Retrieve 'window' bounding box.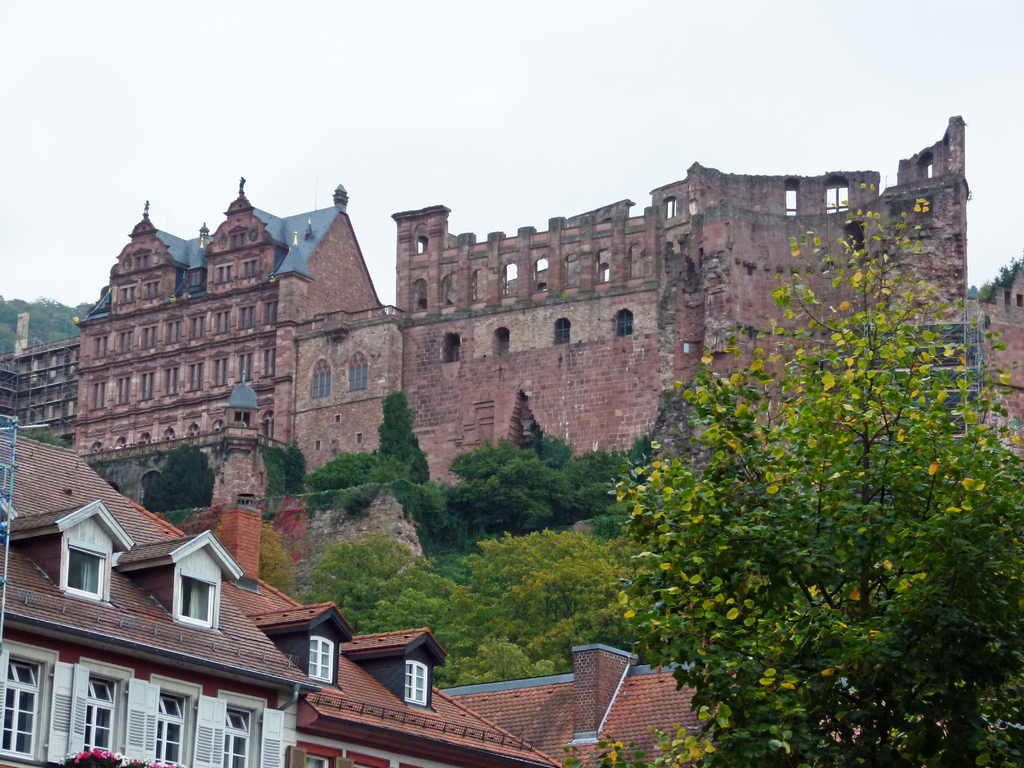
Bounding box: BBox(177, 574, 214, 628).
